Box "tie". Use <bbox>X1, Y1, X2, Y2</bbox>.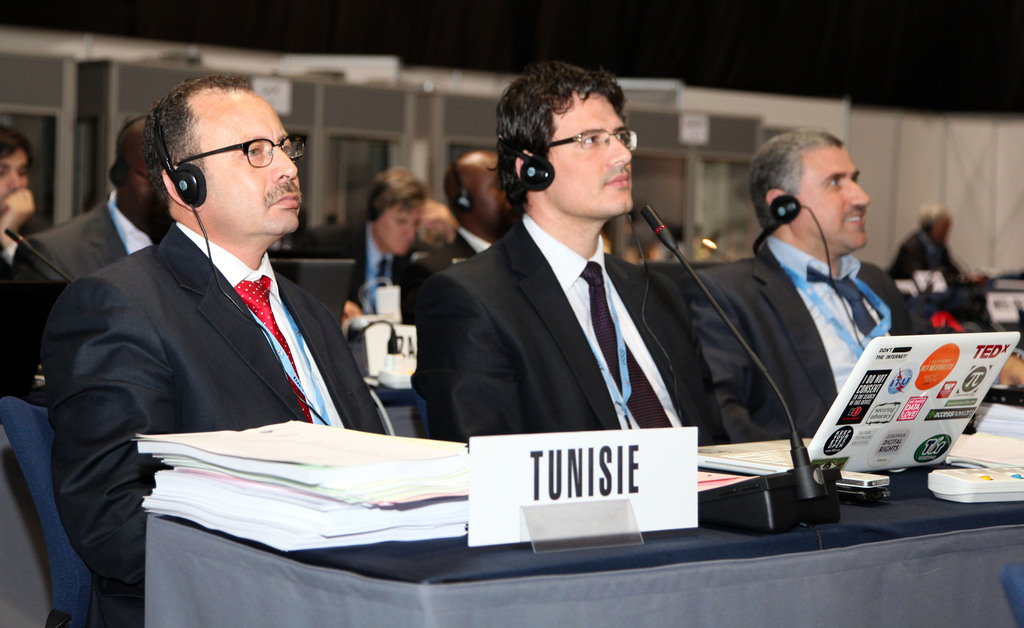
<bbox>806, 270, 888, 342</bbox>.
